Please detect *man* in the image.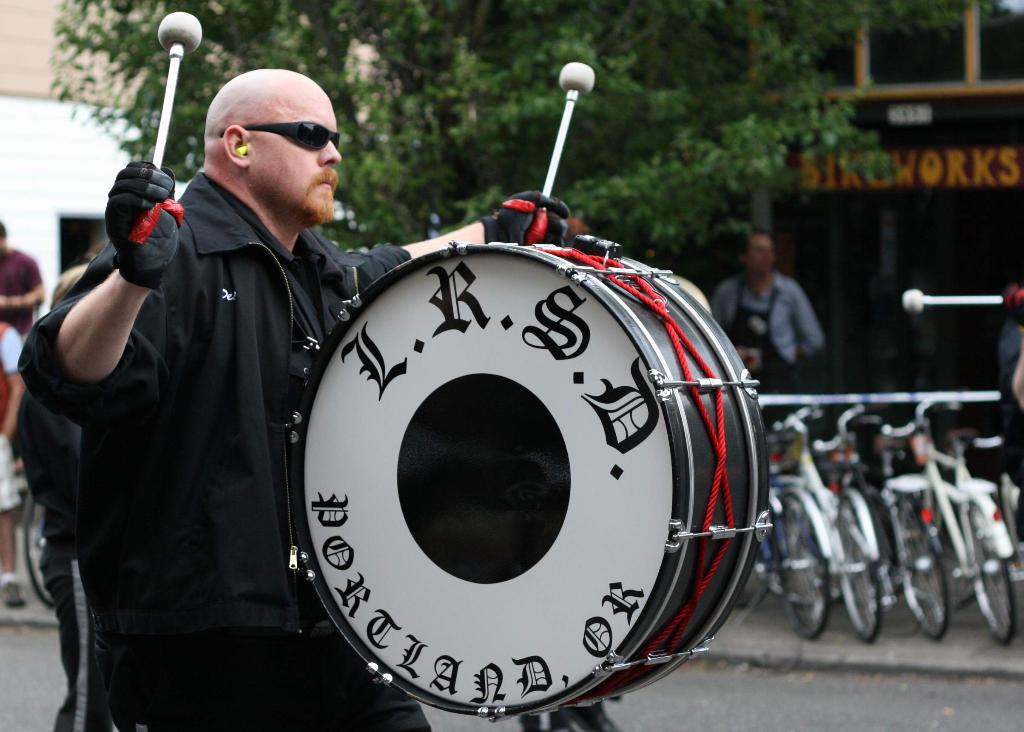
box=[0, 212, 42, 338].
